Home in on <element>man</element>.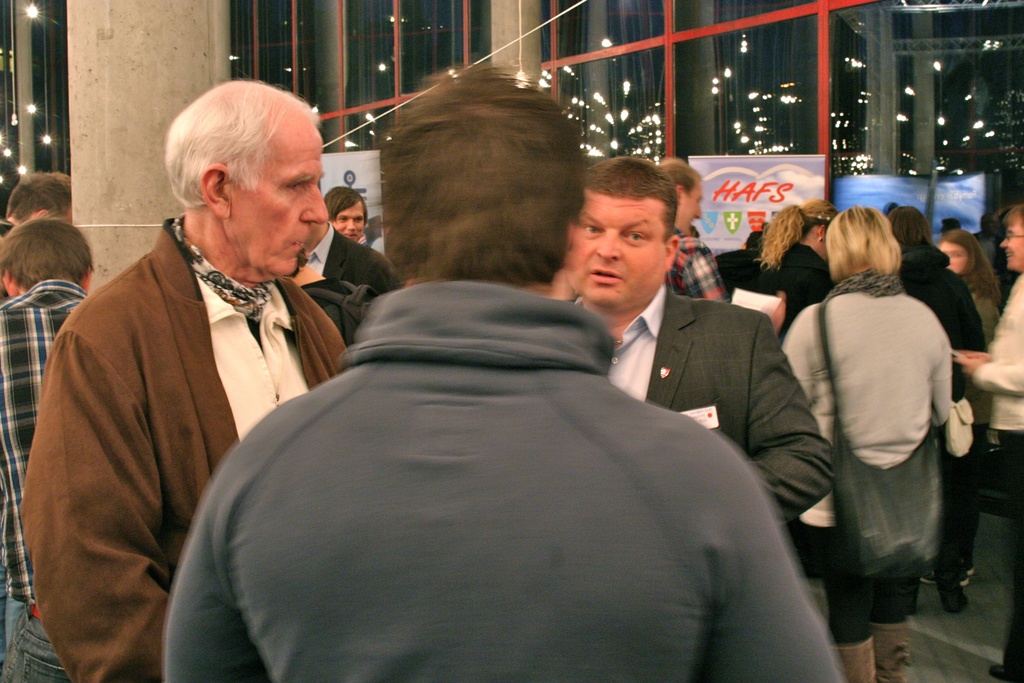
Homed in at 0:220:97:682.
